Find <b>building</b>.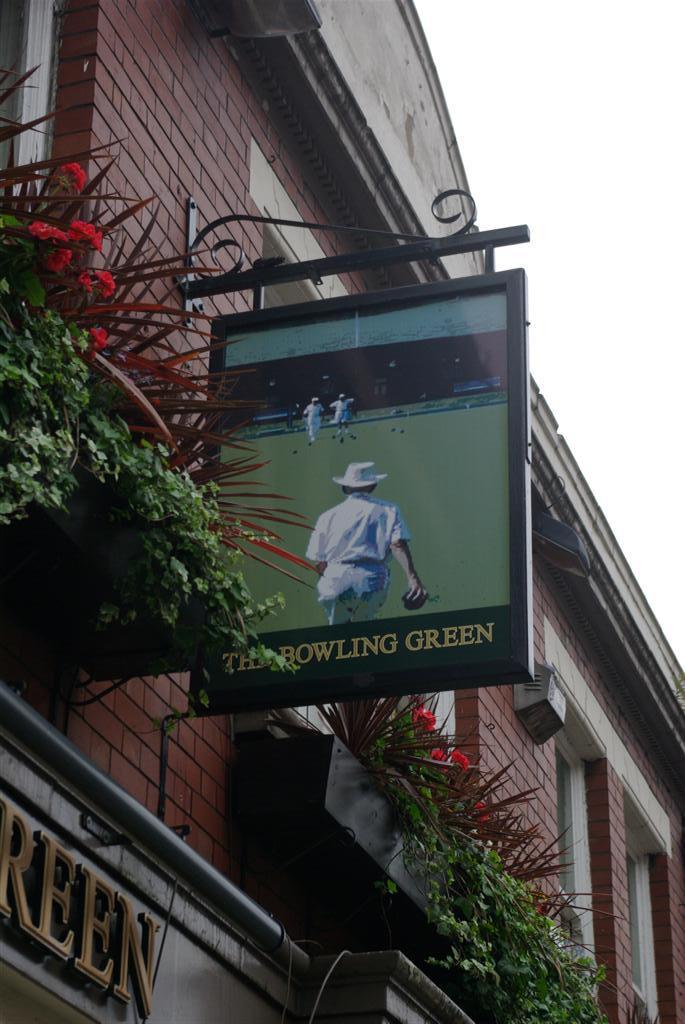
locate(0, 0, 684, 1023).
